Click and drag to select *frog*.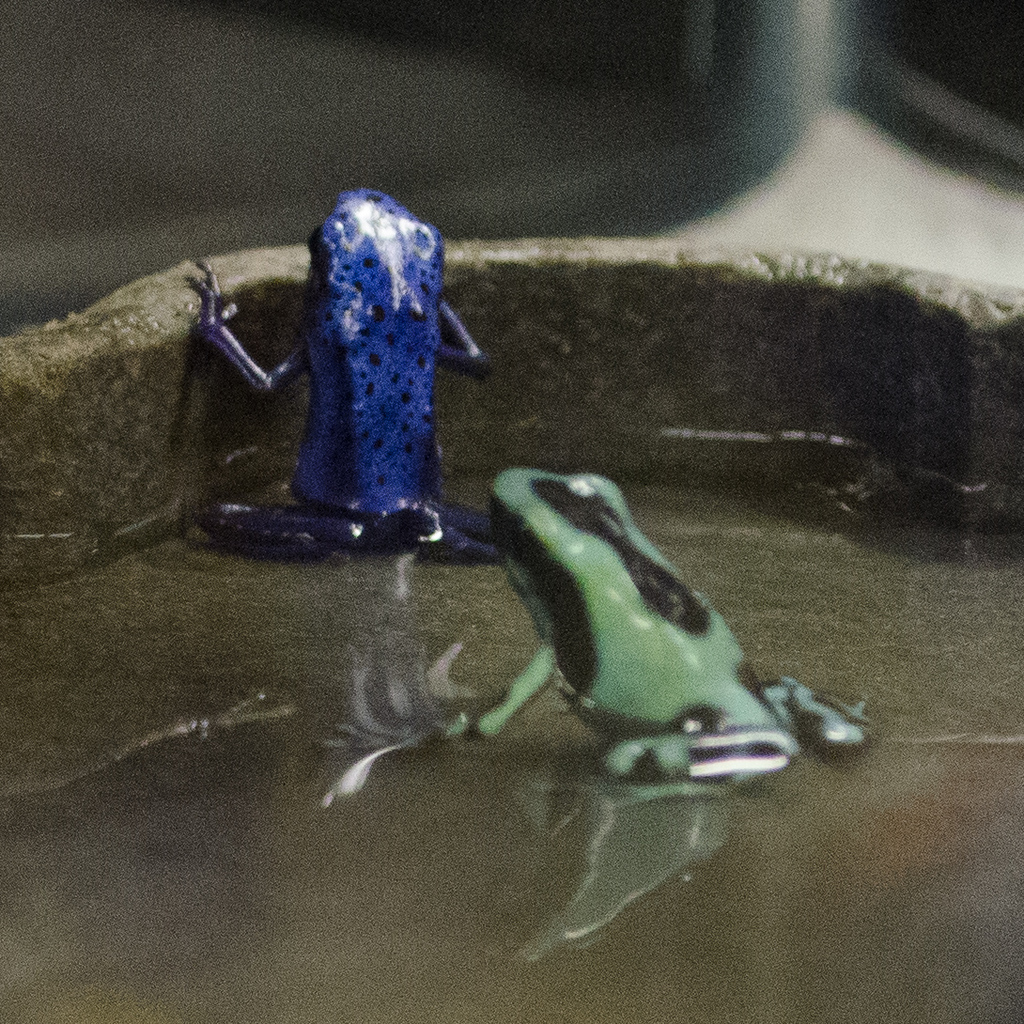
Selection: 432 466 866 781.
